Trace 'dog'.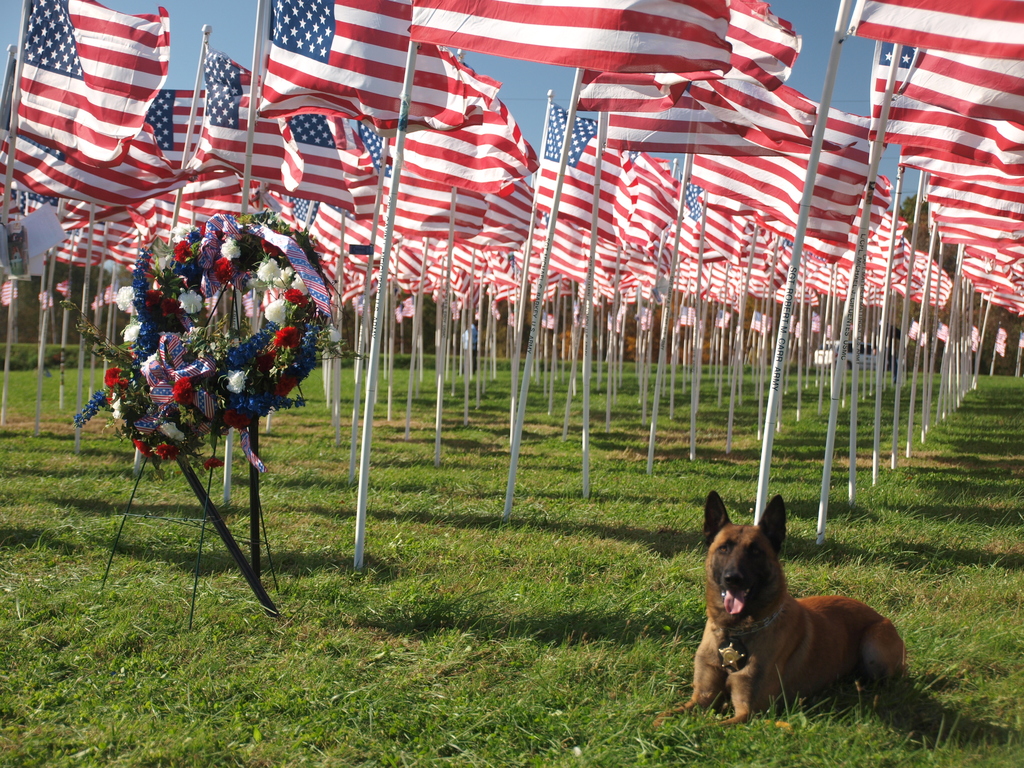
Traced to {"x1": 656, "y1": 486, "x2": 911, "y2": 730}.
